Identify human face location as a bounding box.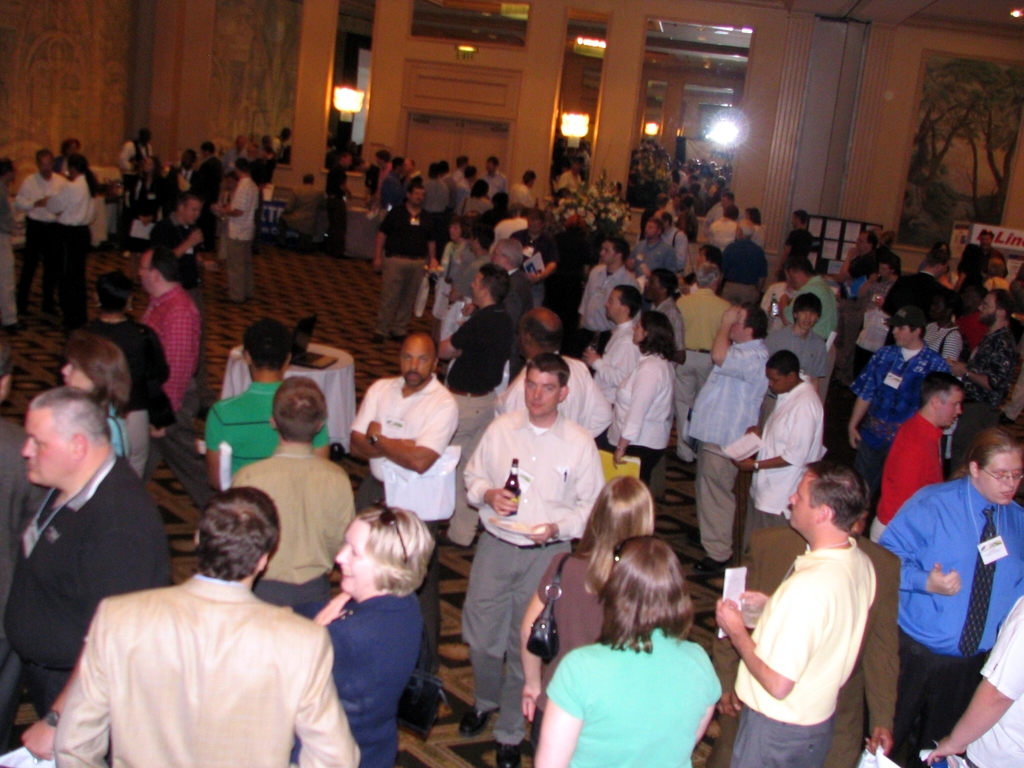
[x1=332, y1=522, x2=374, y2=597].
